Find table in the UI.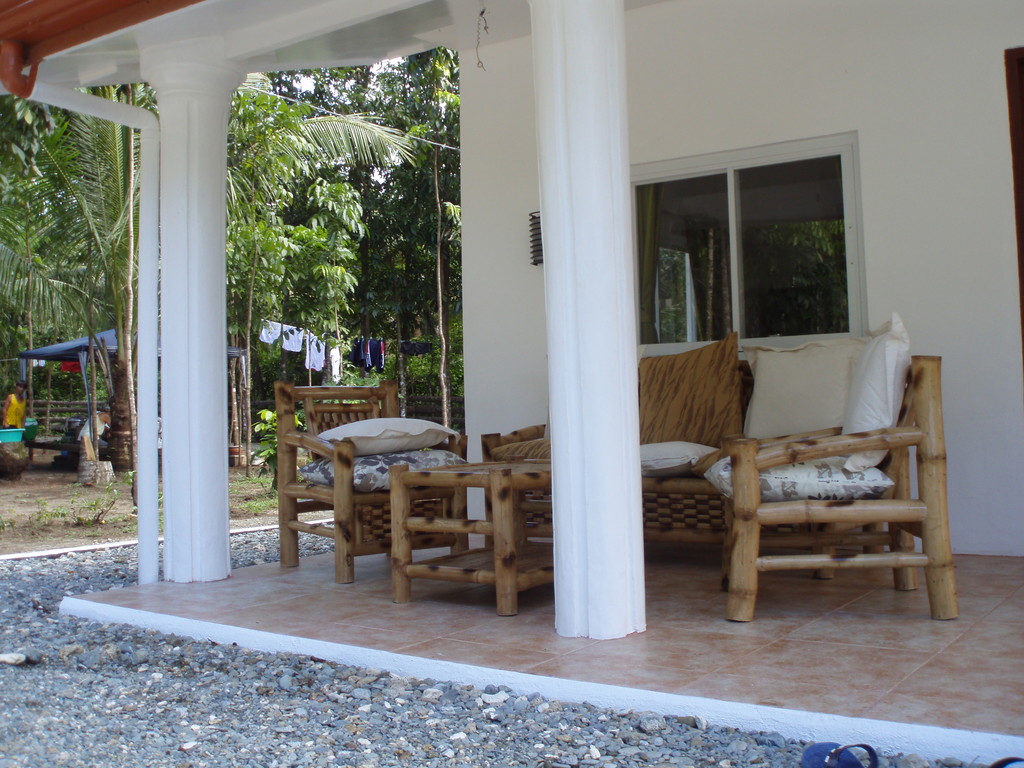
UI element at locate(384, 456, 560, 614).
